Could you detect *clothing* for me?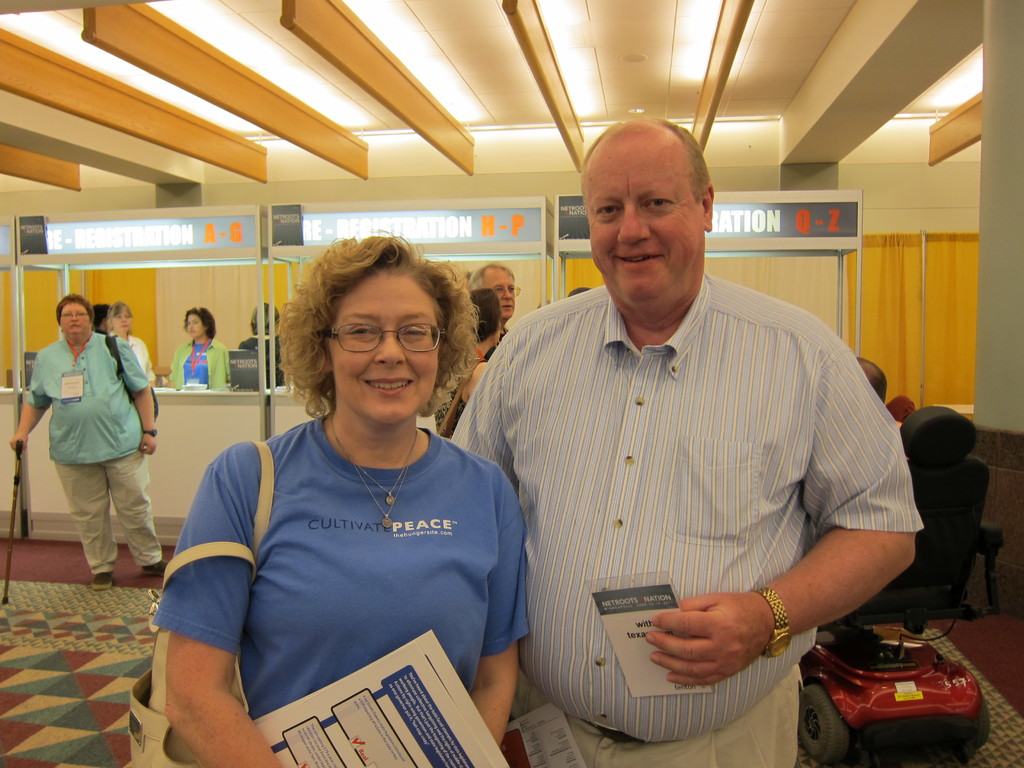
Detection result: {"left": 22, "top": 335, "right": 156, "bottom": 465}.
